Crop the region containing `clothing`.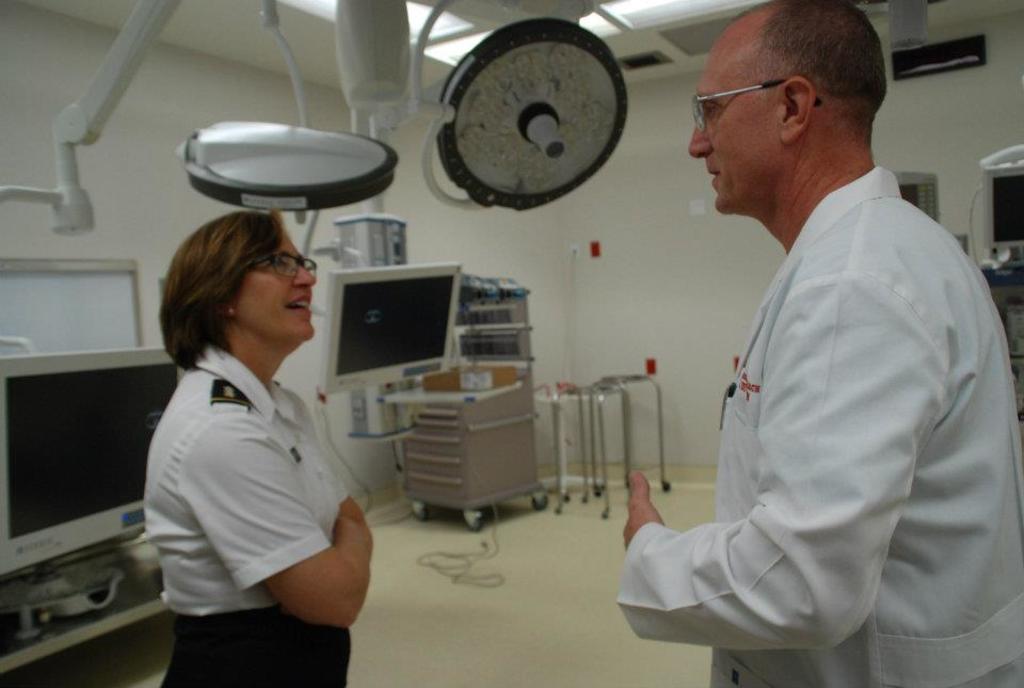
Crop region: [x1=631, y1=105, x2=993, y2=672].
